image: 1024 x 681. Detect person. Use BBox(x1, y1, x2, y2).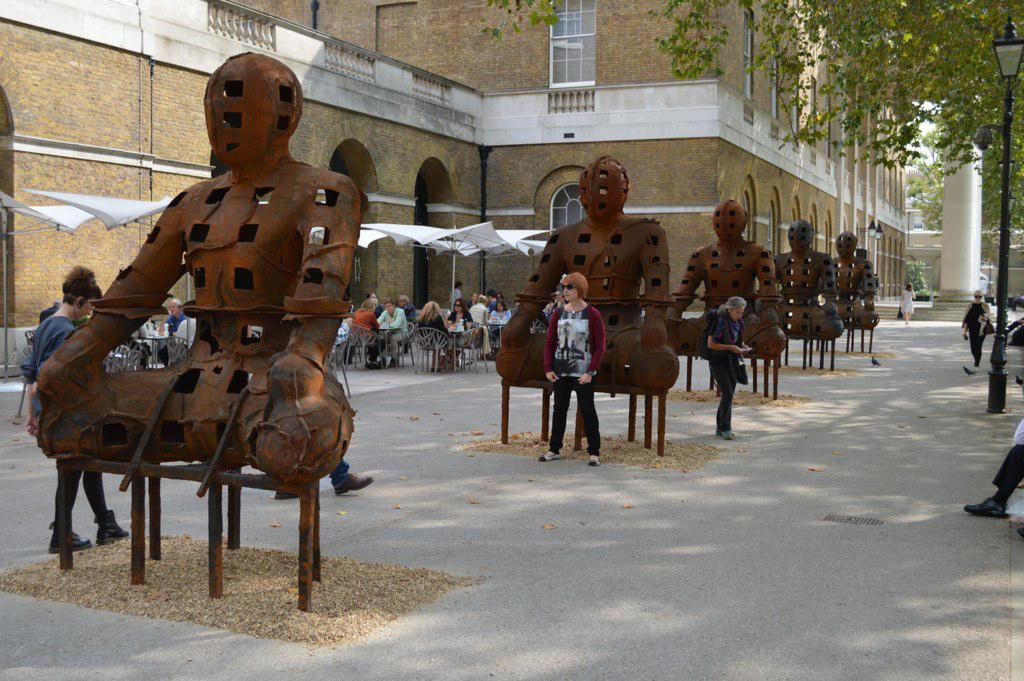
BBox(900, 282, 915, 323).
